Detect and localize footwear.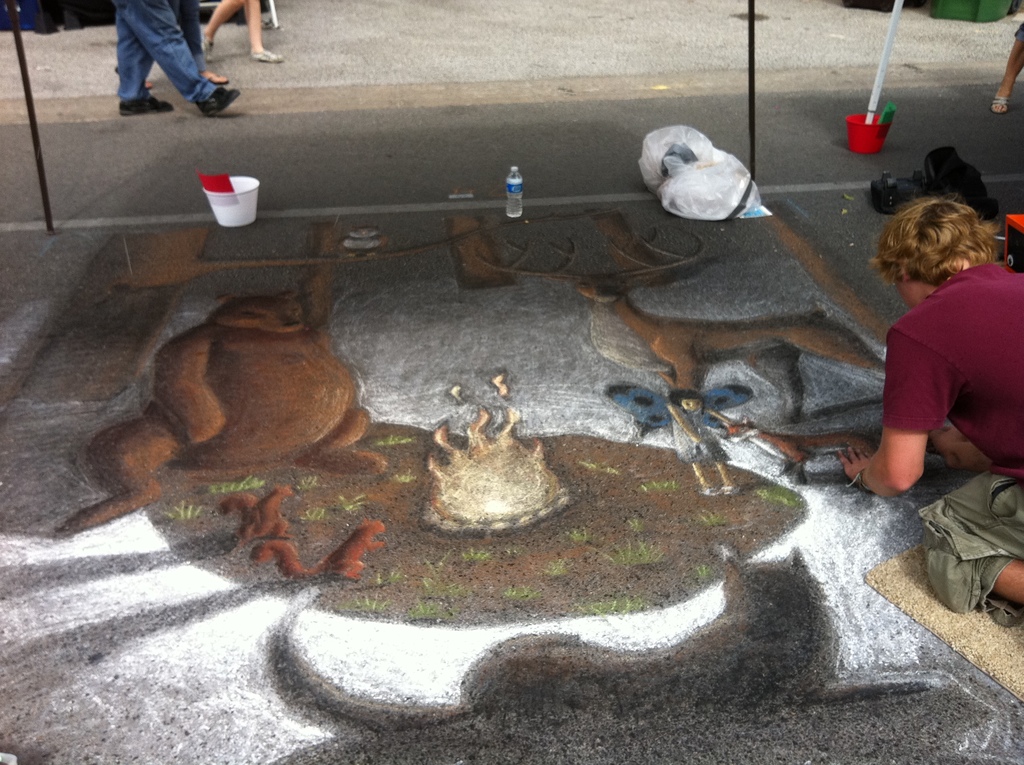
Localized at select_region(195, 85, 240, 117).
